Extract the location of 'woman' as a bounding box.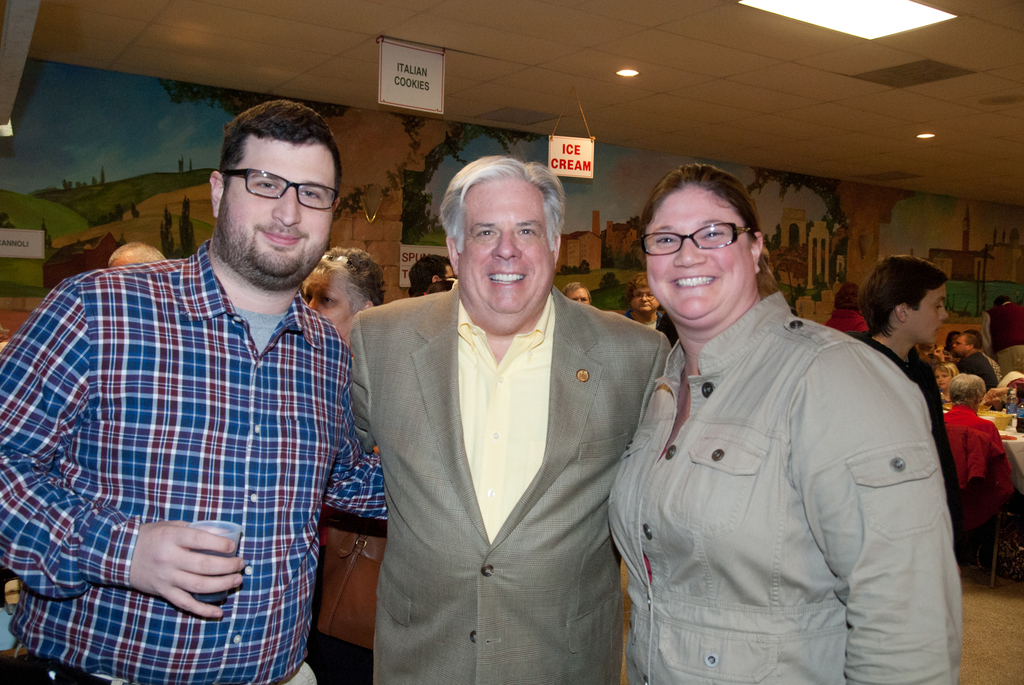
x1=593, y1=172, x2=973, y2=677.
